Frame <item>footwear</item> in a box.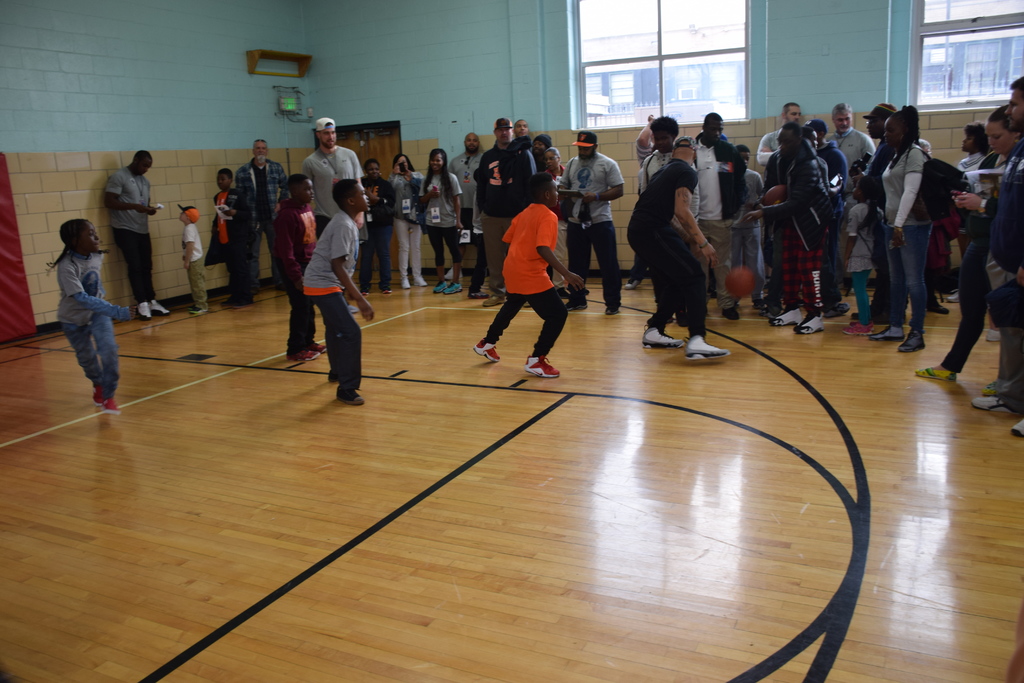
<region>221, 299, 232, 309</region>.
